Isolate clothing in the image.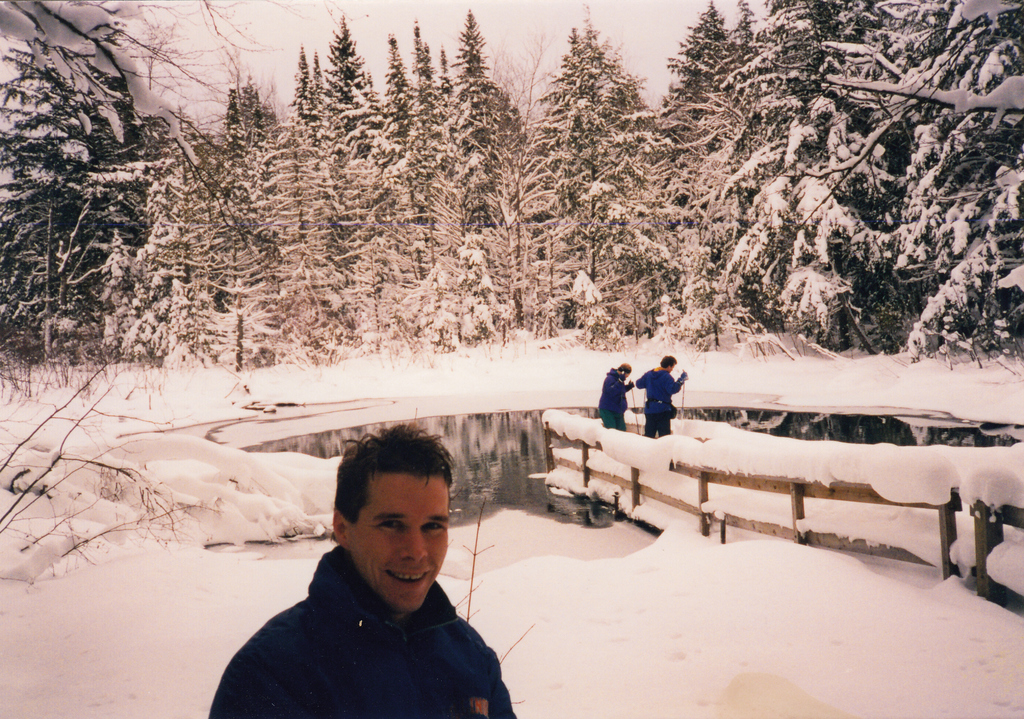
Isolated region: [598, 365, 623, 434].
